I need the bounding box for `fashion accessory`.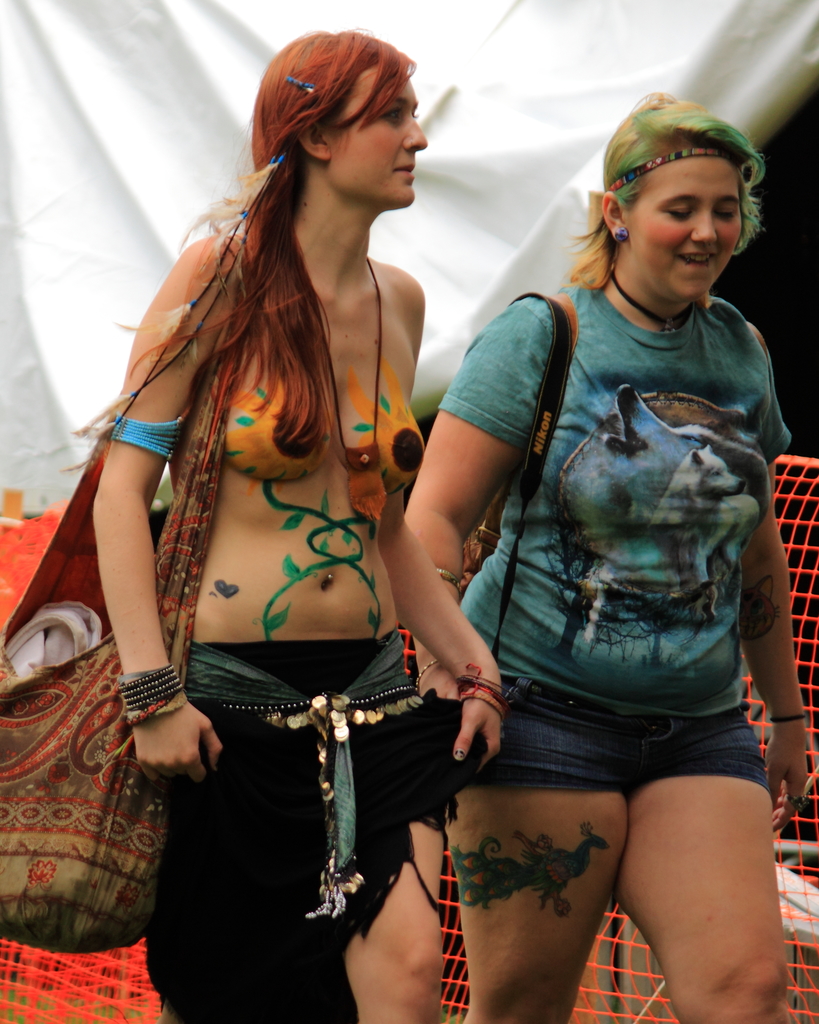
Here it is: bbox=[61, 144, 292, 485].
